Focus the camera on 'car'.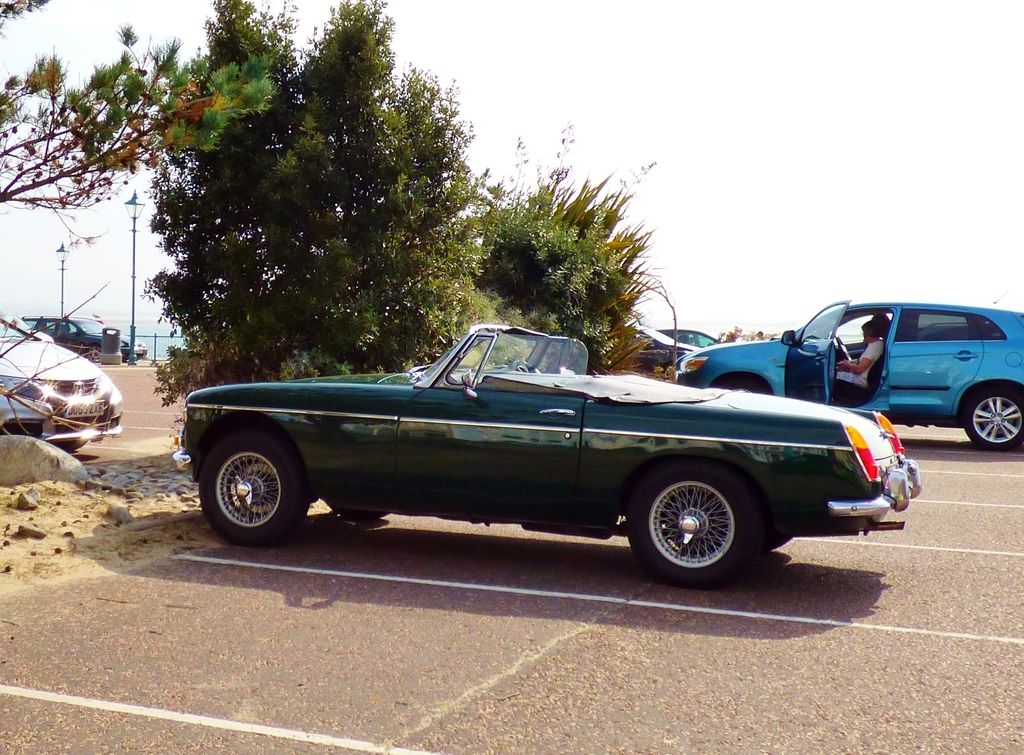
Focus region: region(671, 301, 1023, 451).
